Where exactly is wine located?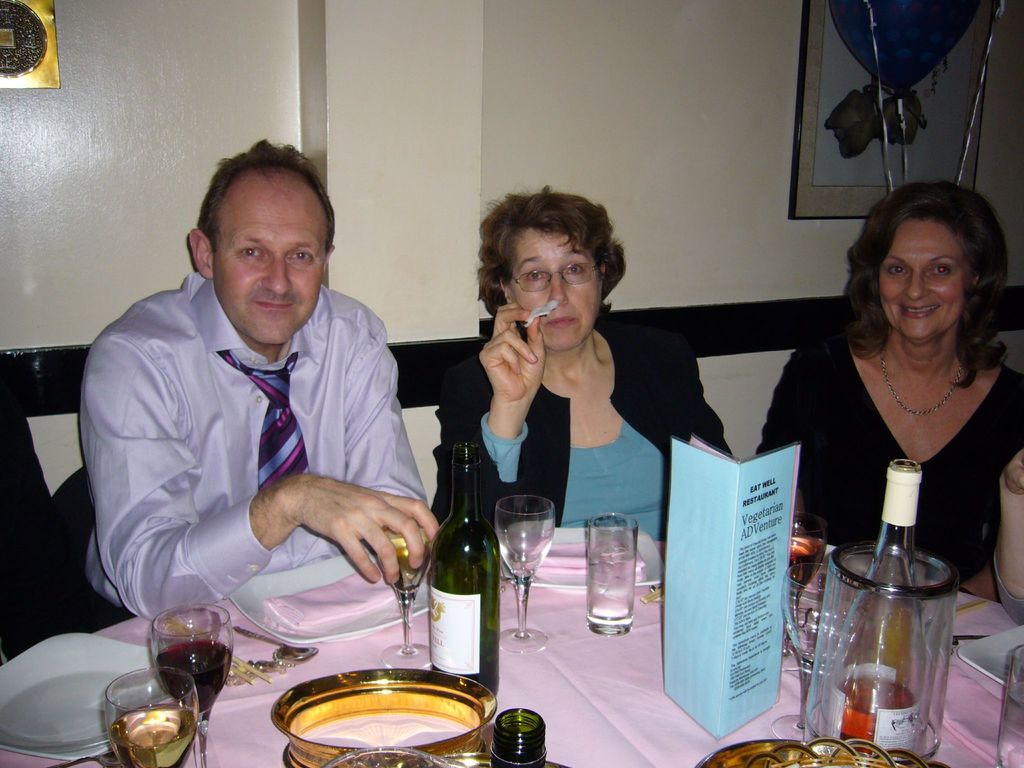
Its bounding box is [415,417,504,700].
